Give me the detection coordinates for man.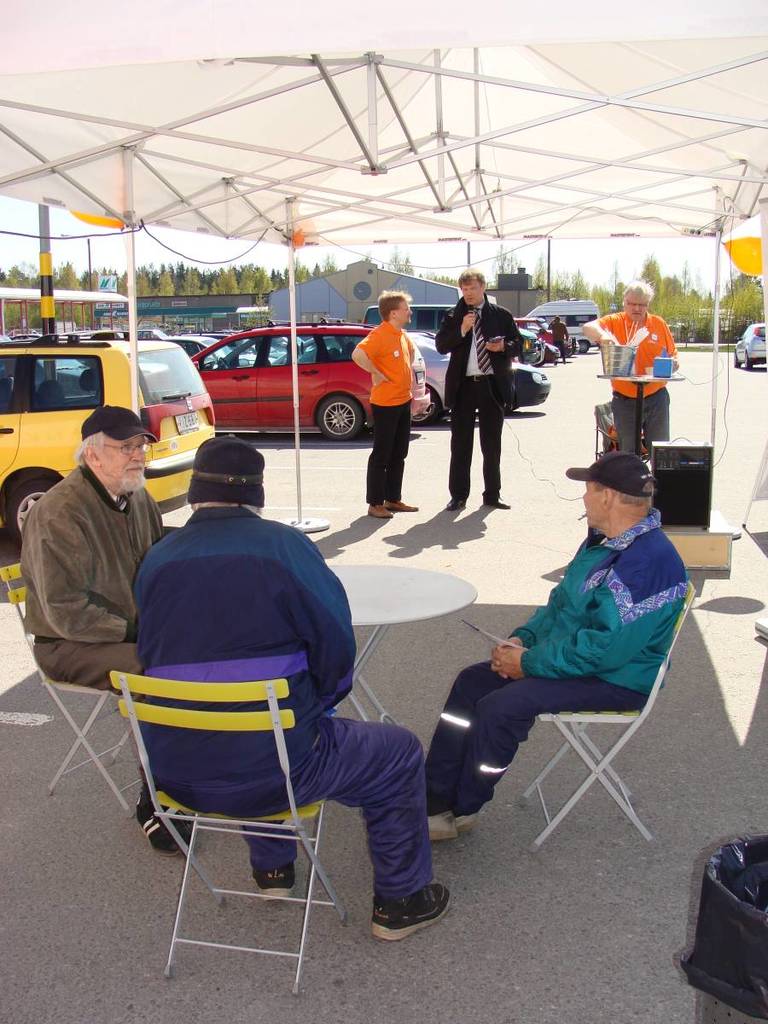
detection(439, 267, 523, 507).
